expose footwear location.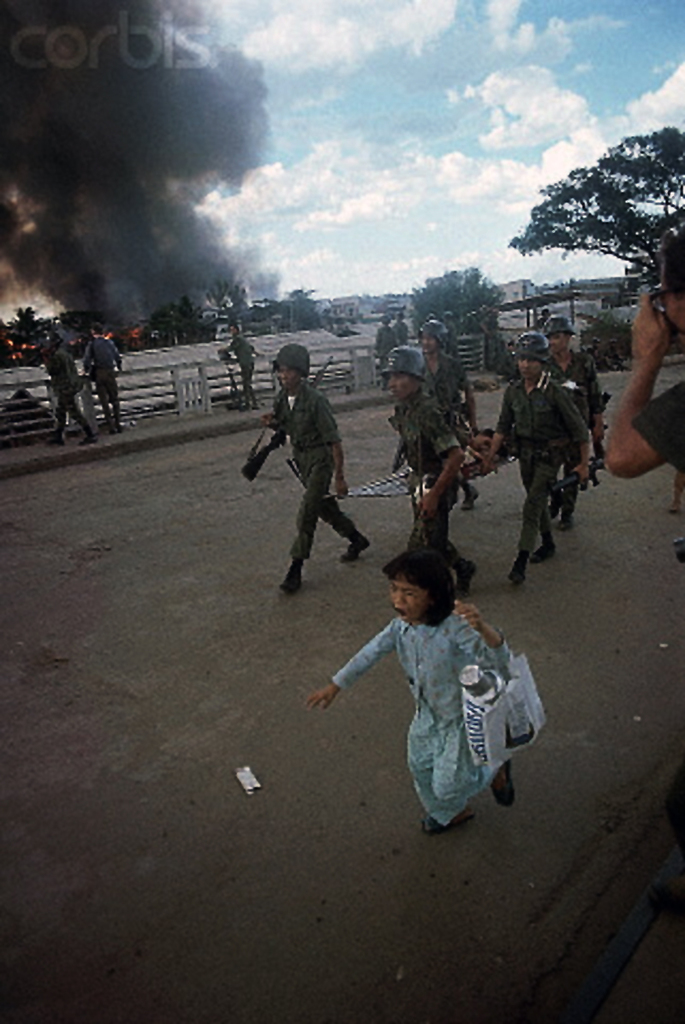
Exposed at [460,483,481,511].
